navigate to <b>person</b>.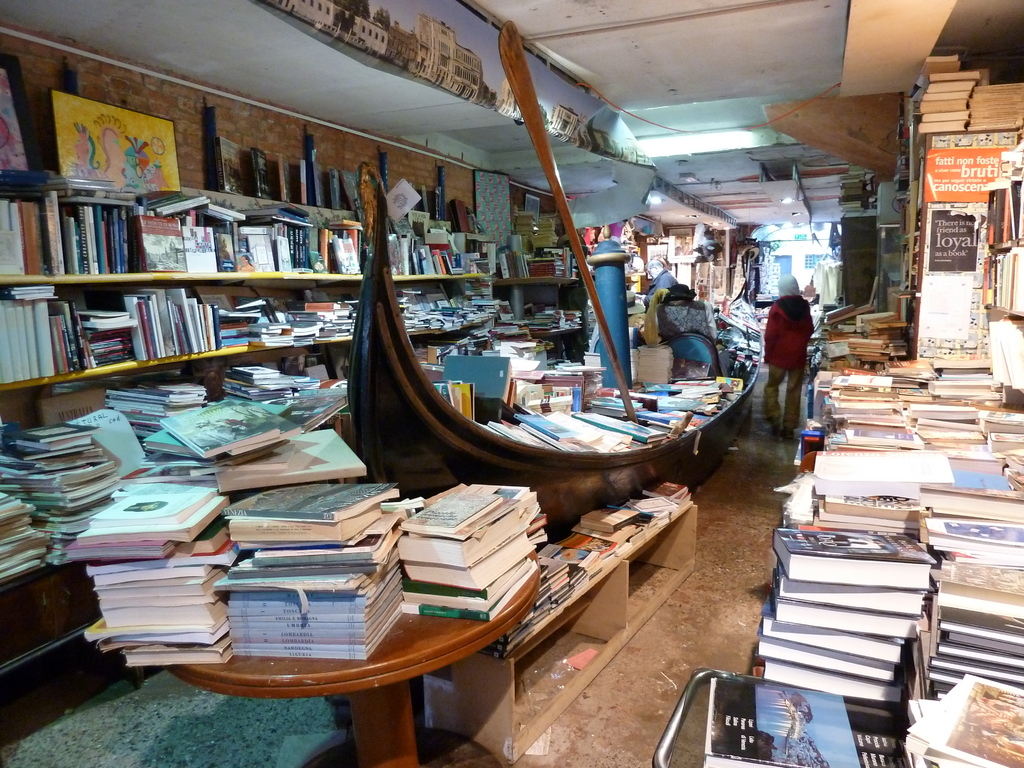
Navigation target: Rect(762, 274, 815, 436).
